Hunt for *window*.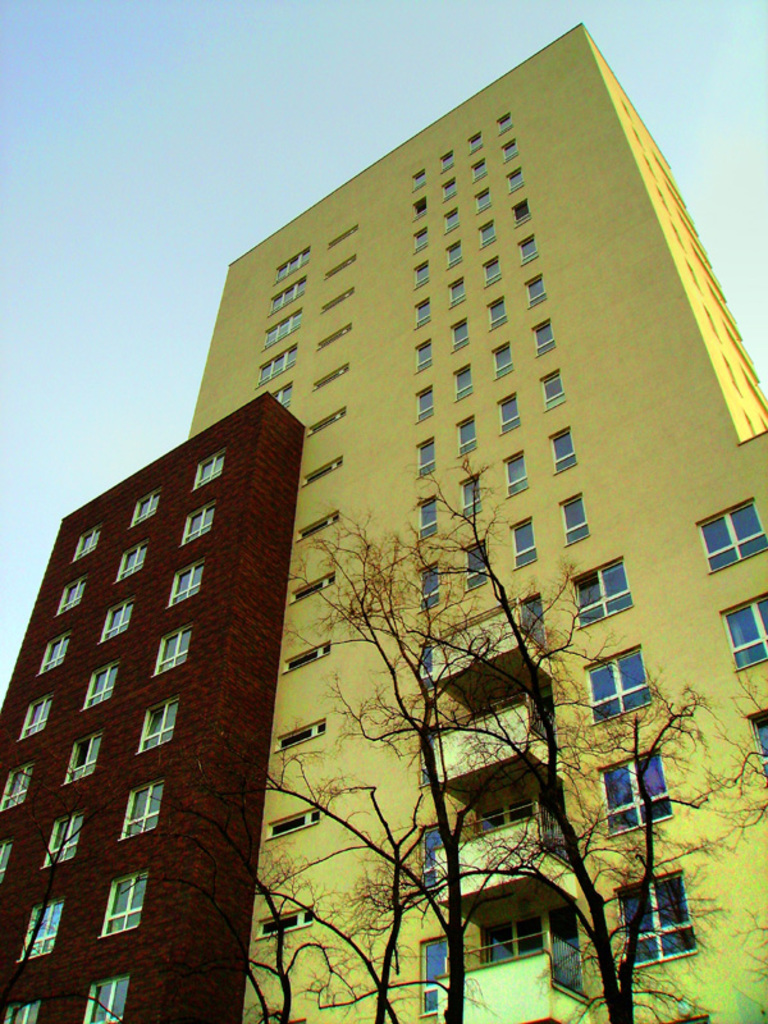
Hunted down at Rect(314, 360, 349, 394).
